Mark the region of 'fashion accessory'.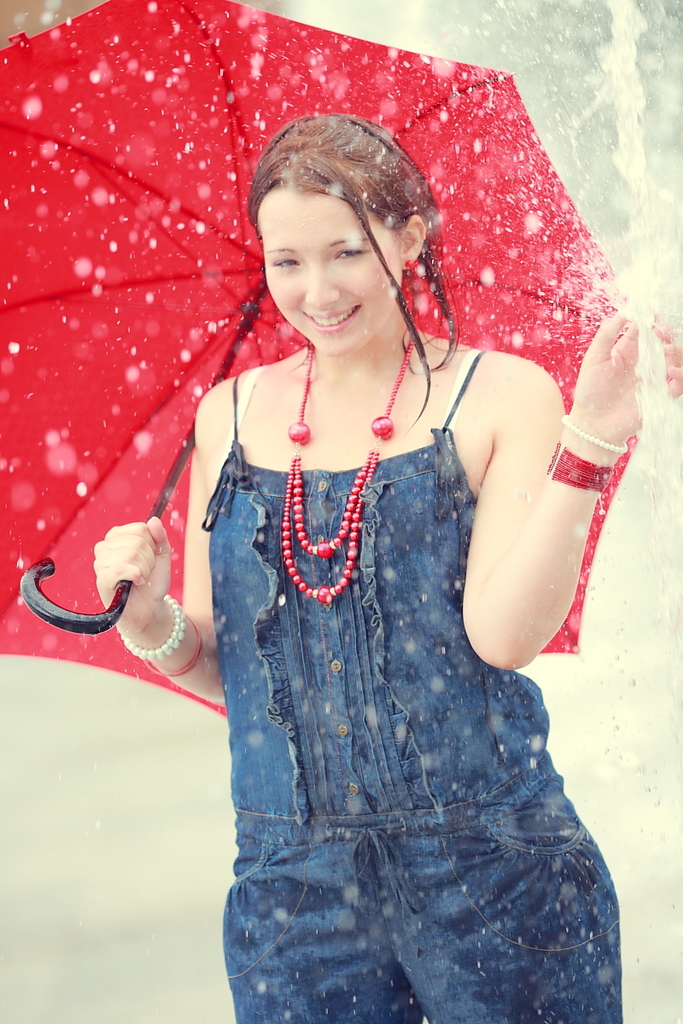
Region: x1=560 y1=410 x2=630 y2=454.
